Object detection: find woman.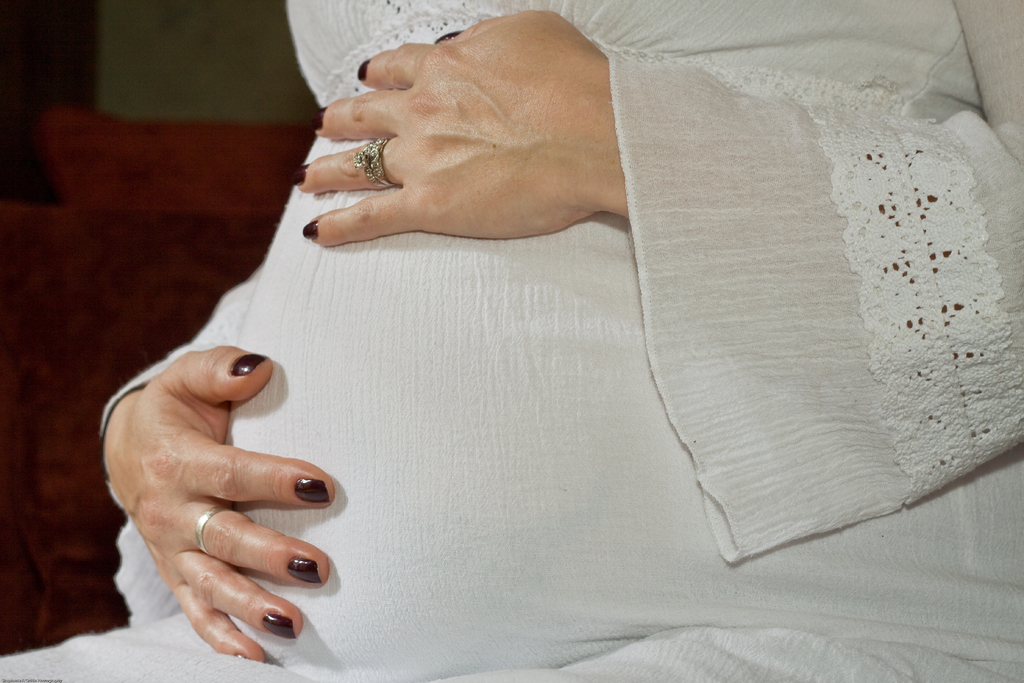
(x1=141, y1=63, x2=925, y2=630).
